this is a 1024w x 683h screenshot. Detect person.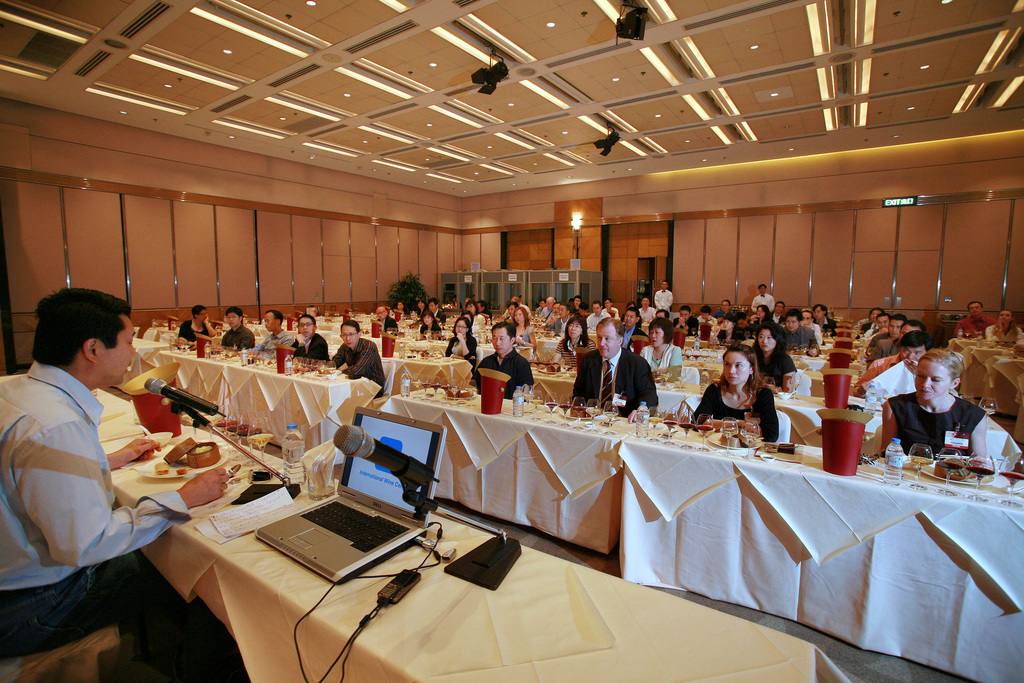
(left=396, top=299, right=406, bottom=311).
